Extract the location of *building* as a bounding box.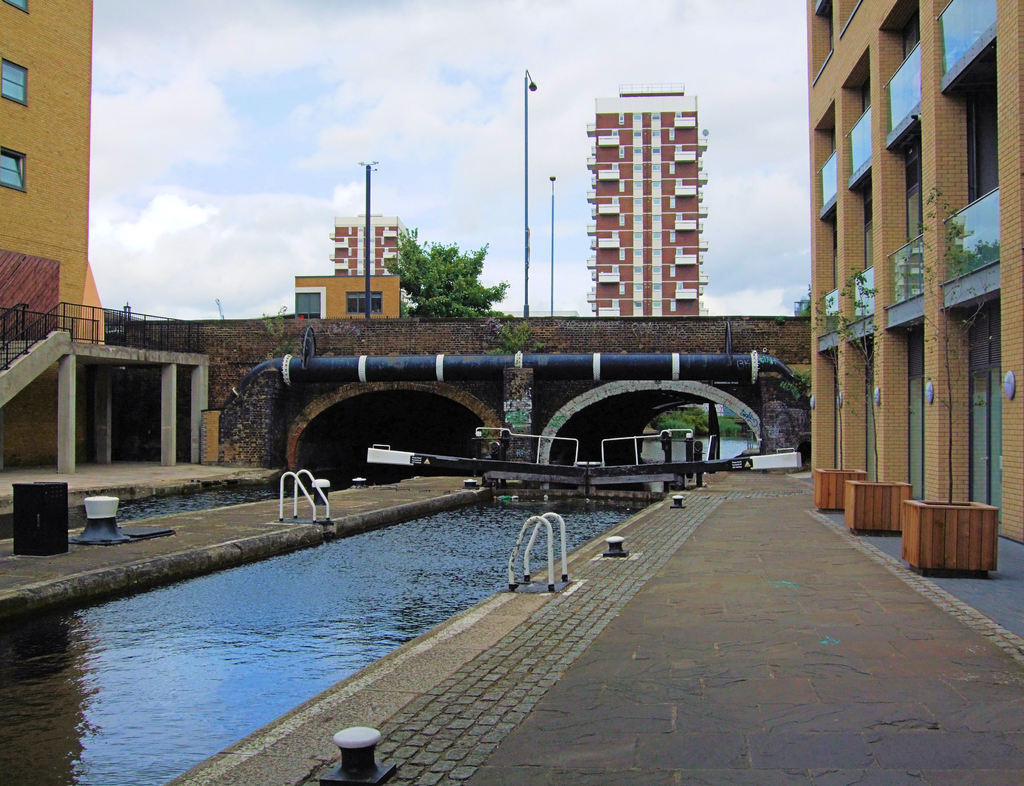
Rect(592, 90, 698, 315).
